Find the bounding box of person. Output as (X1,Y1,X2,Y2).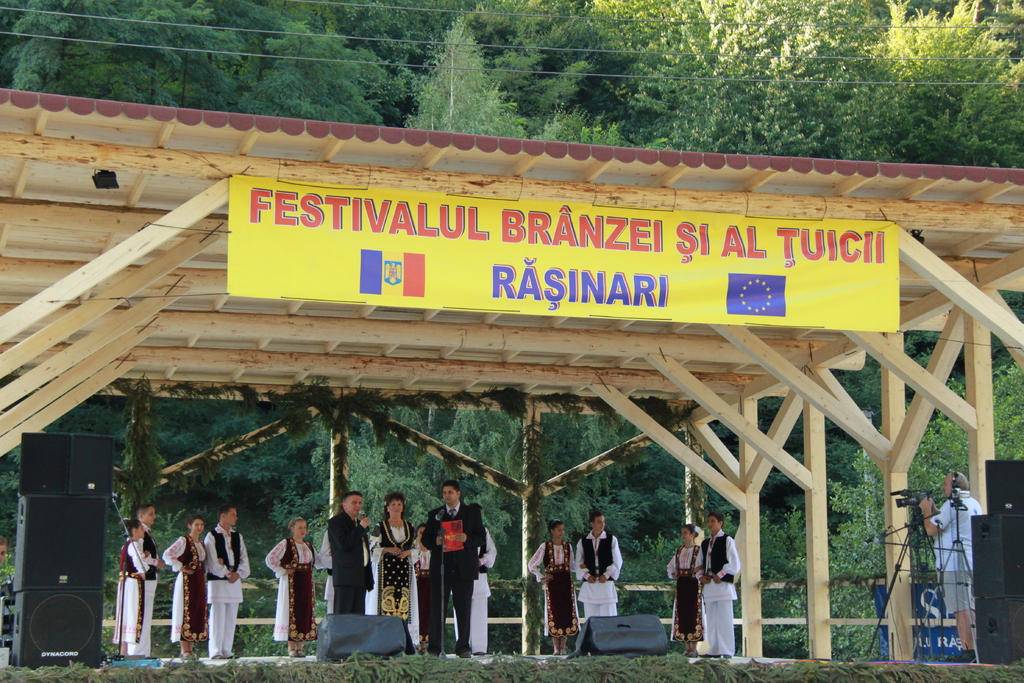
(318,487,377,635).
